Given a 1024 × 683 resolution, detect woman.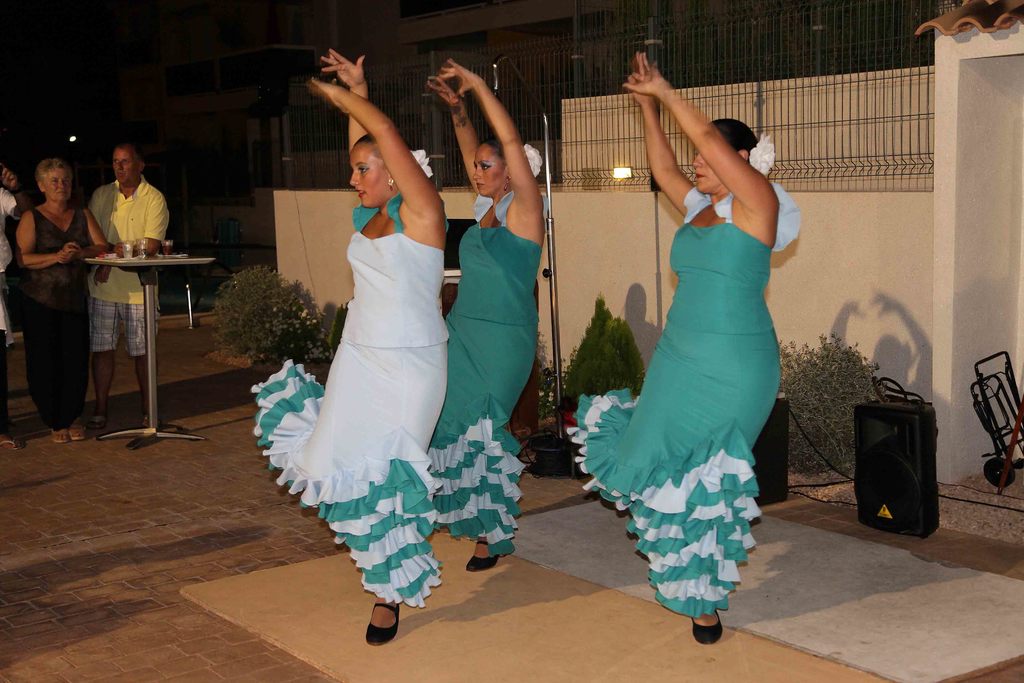
424, 57, 546, 569.
